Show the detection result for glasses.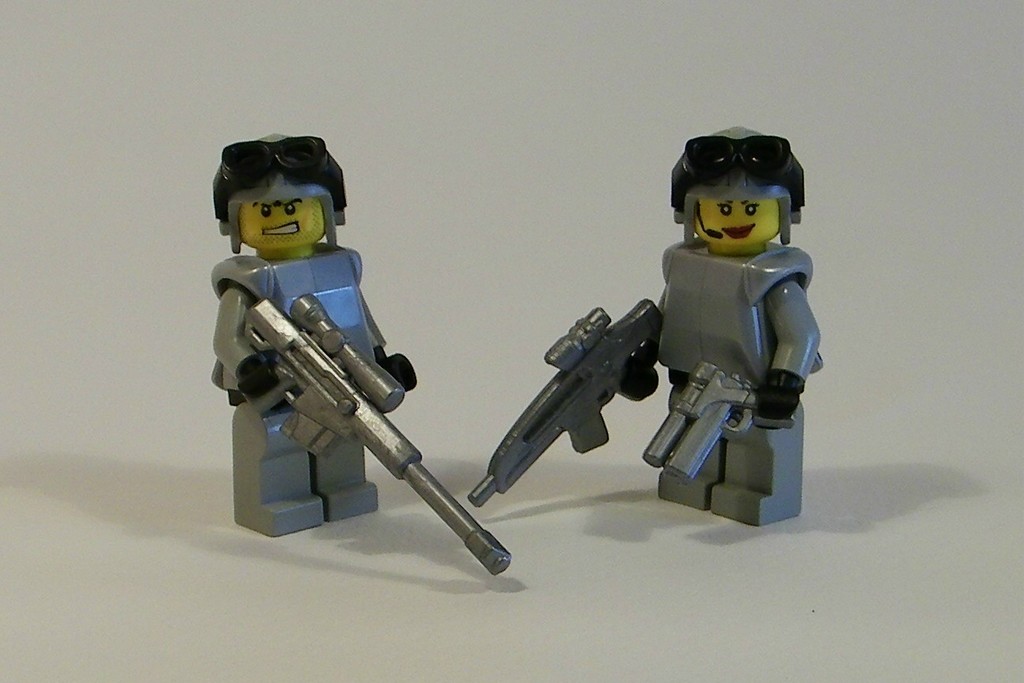
[666, 131, 812, 209].
